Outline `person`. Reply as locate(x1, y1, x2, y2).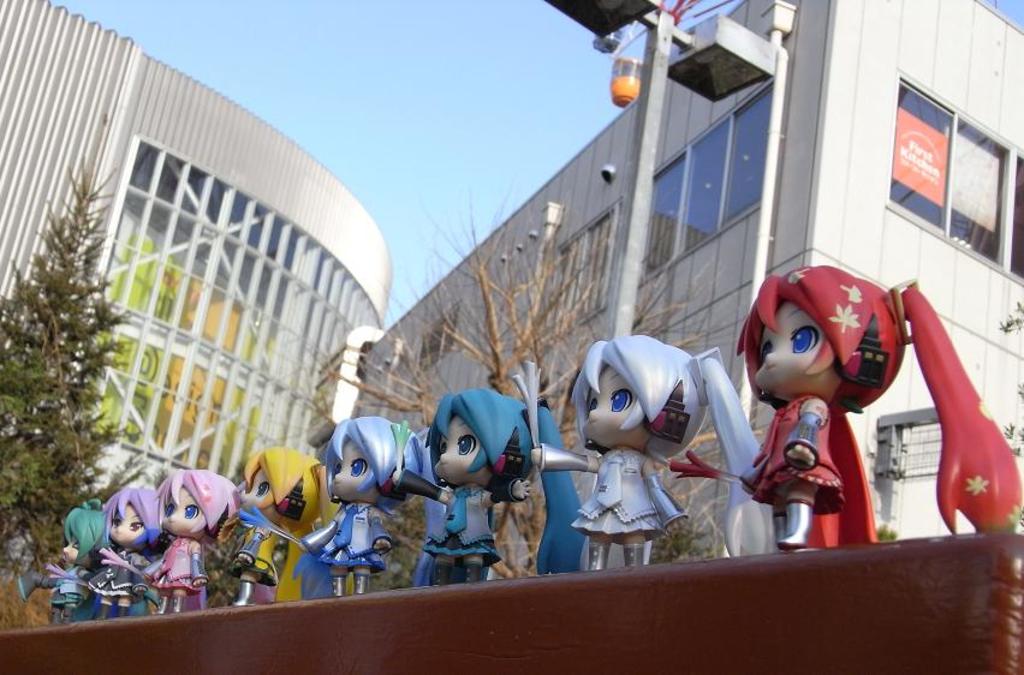
locate(225, 447, 339, 607).
